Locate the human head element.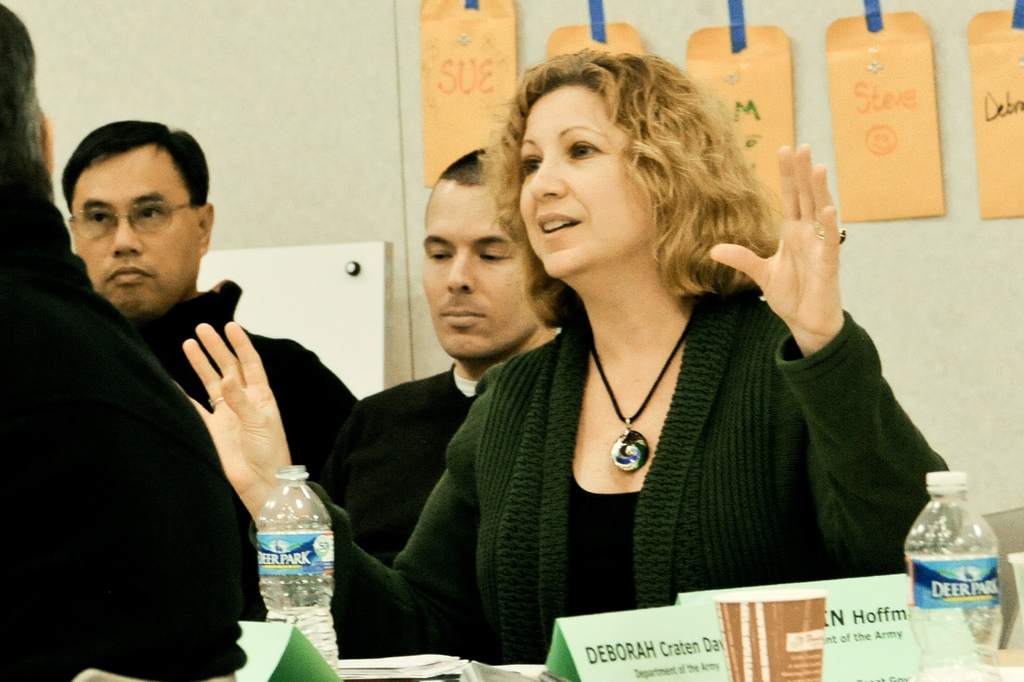
Element bbox: <box>0,3,47,186</box>.
